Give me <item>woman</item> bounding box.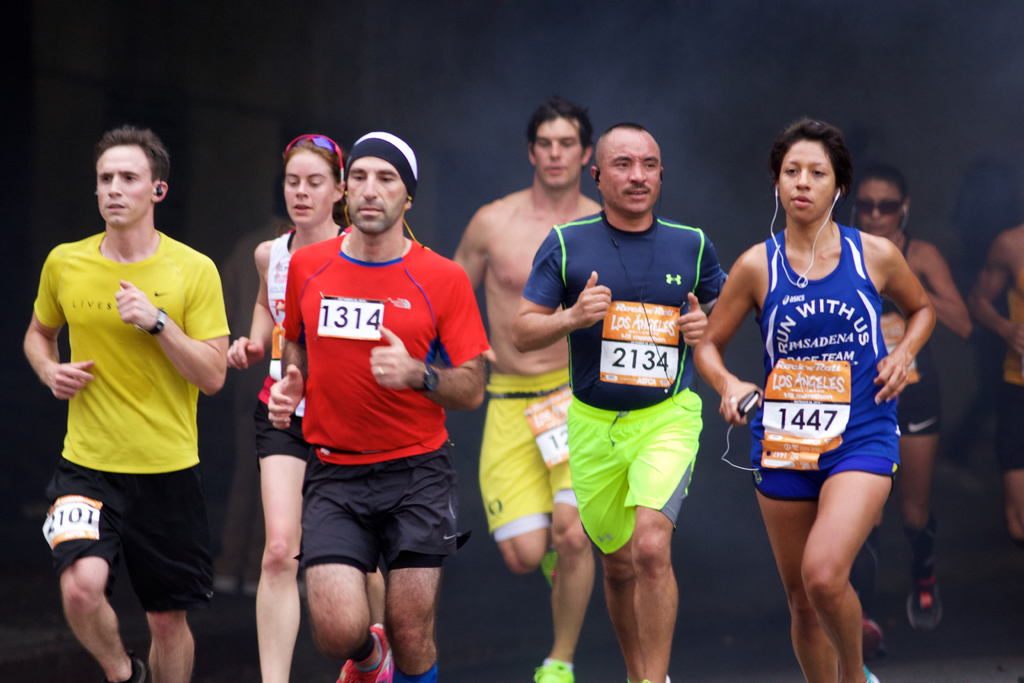
bbox(231, 130, 404, 682).
